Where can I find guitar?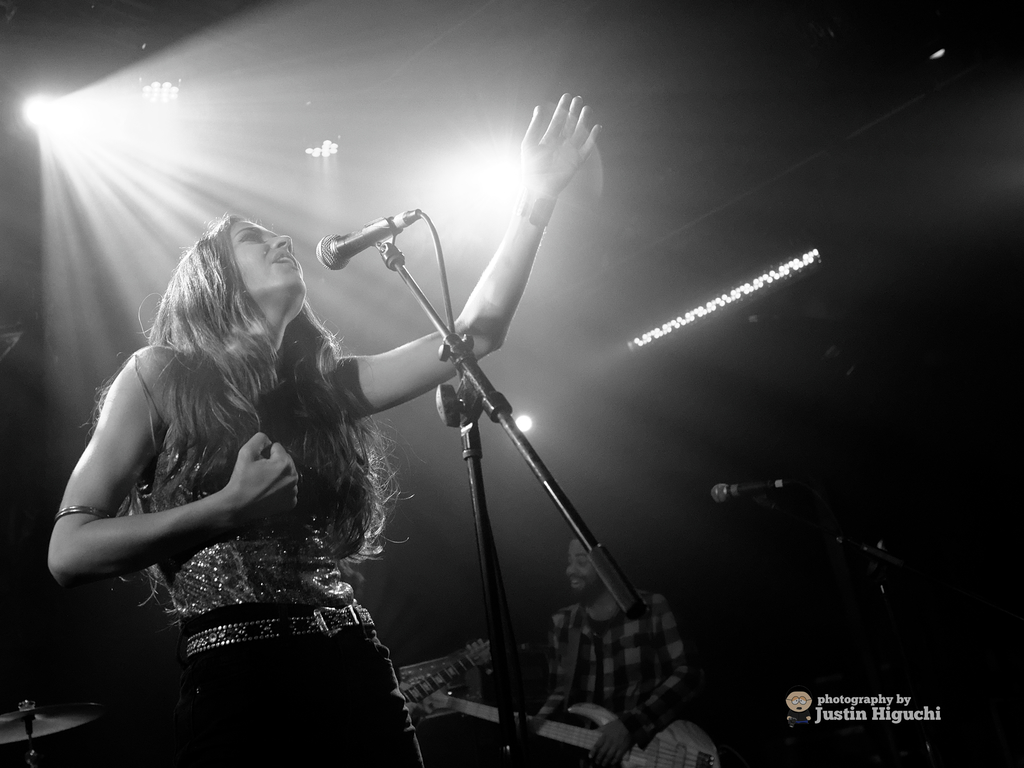
You can find it at l=397, t=676, r=721, b=767.
